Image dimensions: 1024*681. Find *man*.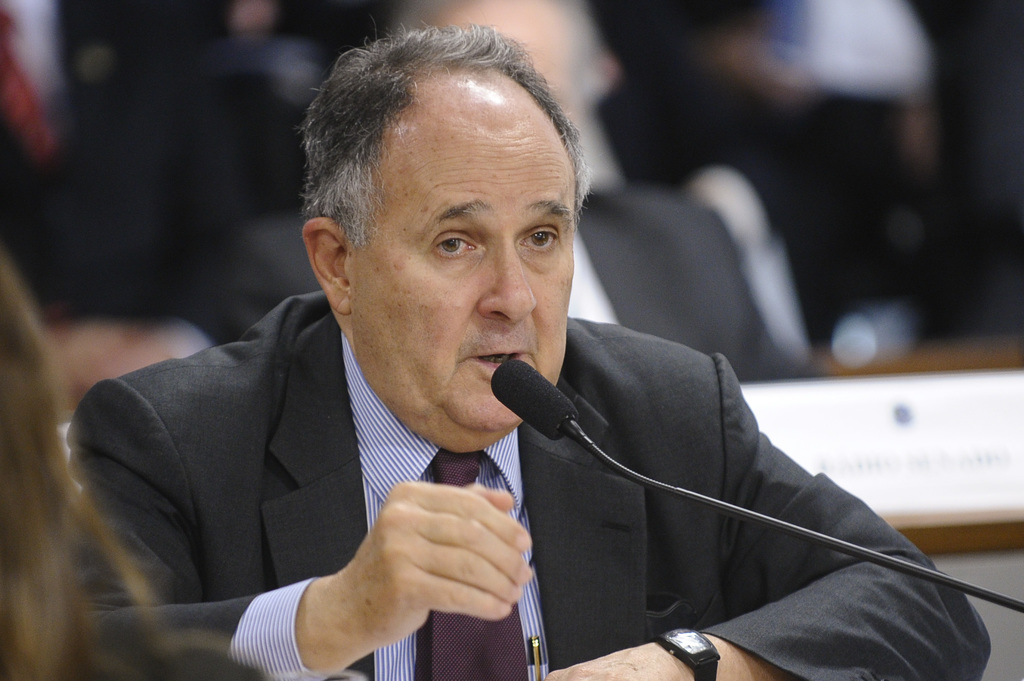
pyautogui.locateOnScreen(70, 17, 988, 680).
